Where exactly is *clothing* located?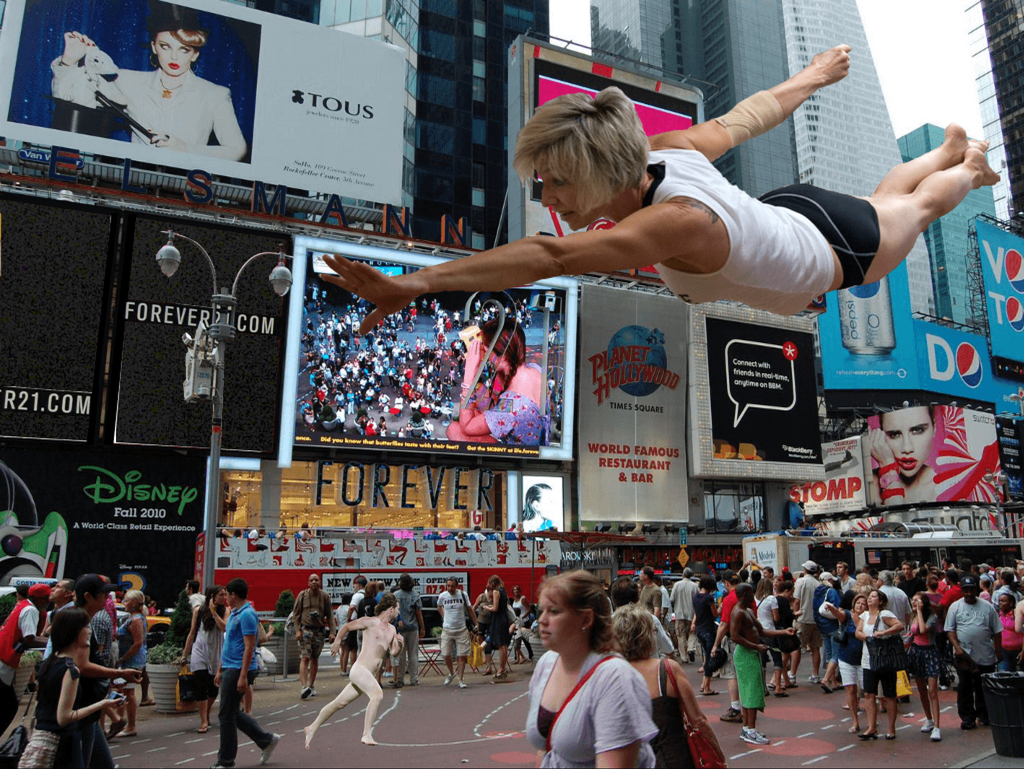
Its bounding box is crop(523, 644, 664, 768).
